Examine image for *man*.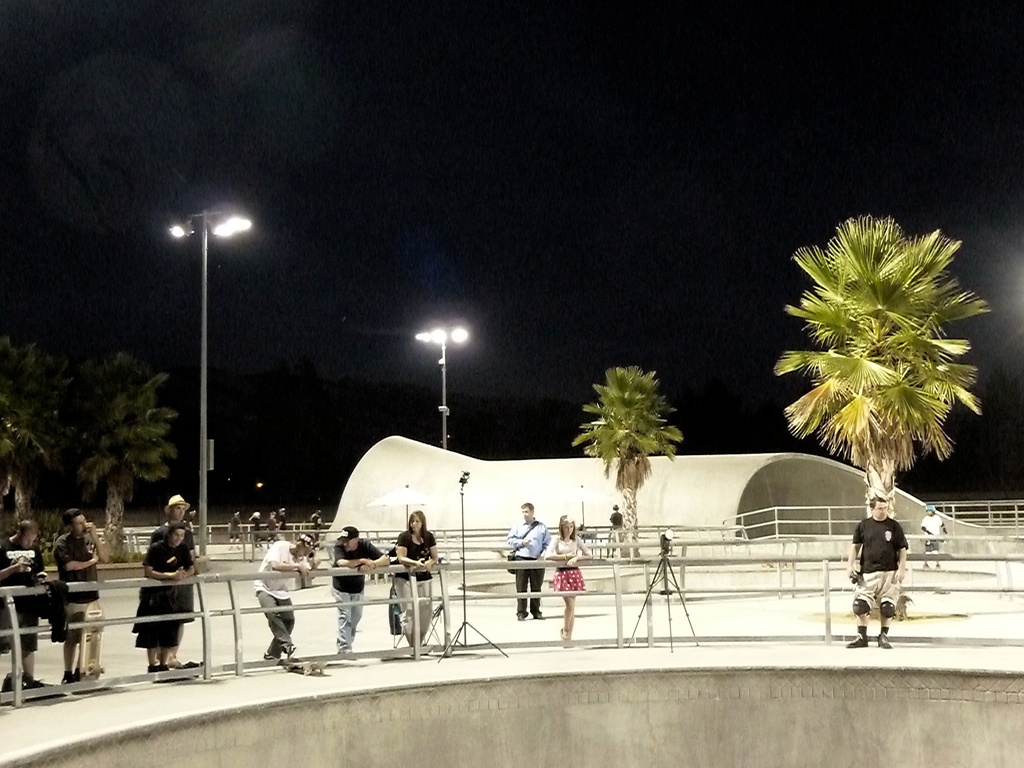
Examination result: locate(0, 519, 41, 687).
